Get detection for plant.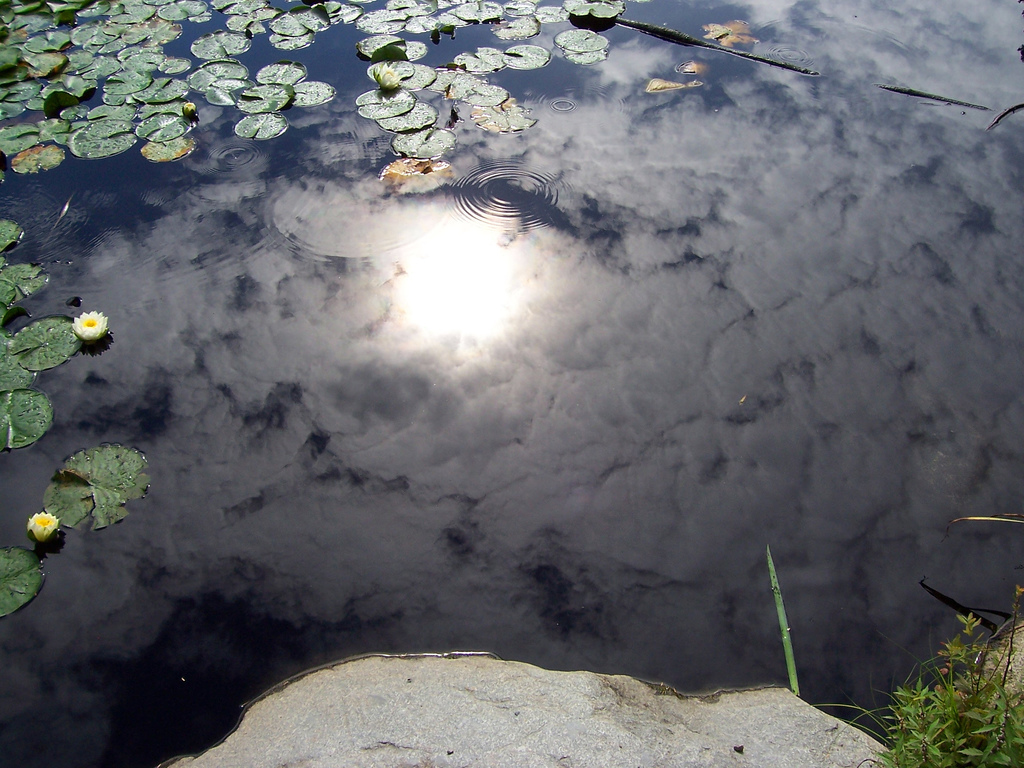
Detection: Rect(773, 539, 814, 704).
